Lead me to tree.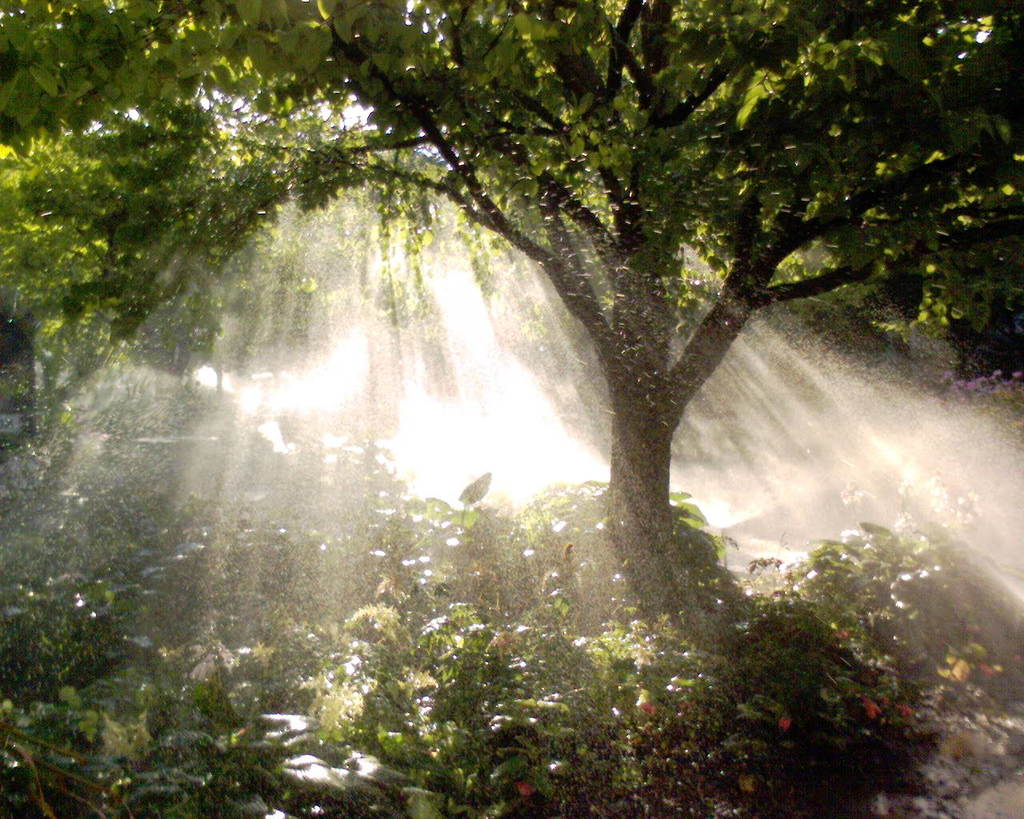
Lead to 0,0,1023,621.
